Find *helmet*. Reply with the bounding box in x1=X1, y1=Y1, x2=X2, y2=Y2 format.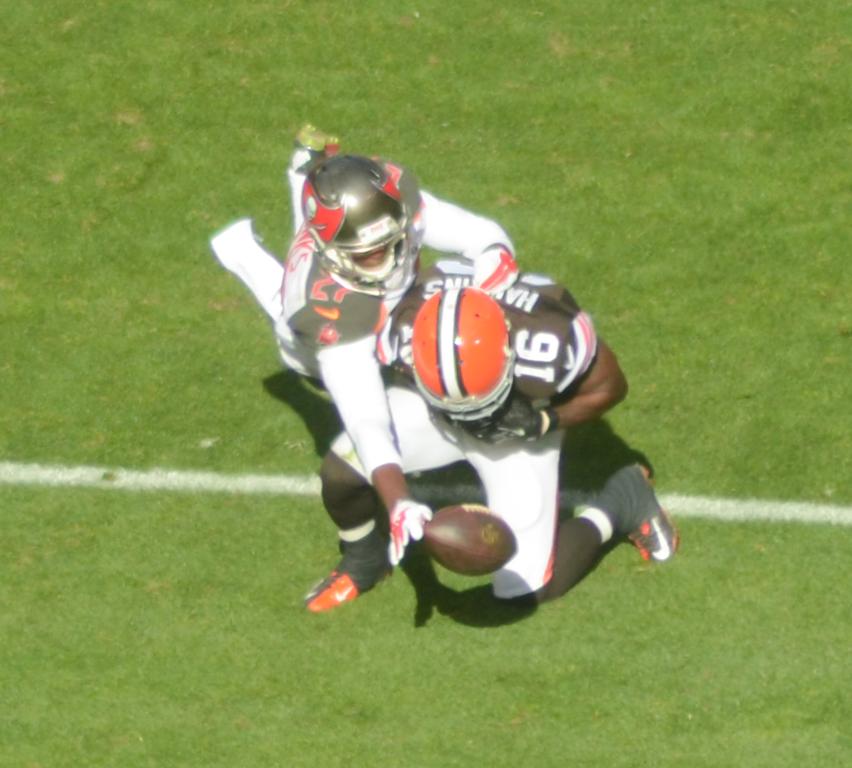
x1=405, y1=283, x2=514, y2=428.
